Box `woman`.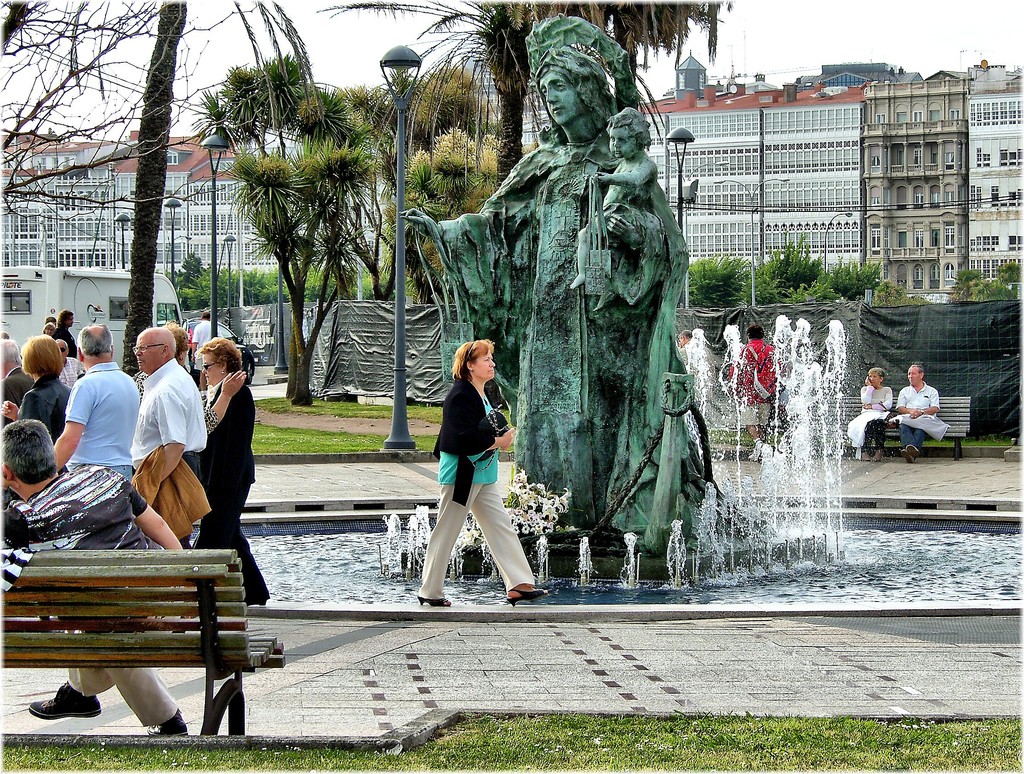
Rect(132, 320, 245, 435).
